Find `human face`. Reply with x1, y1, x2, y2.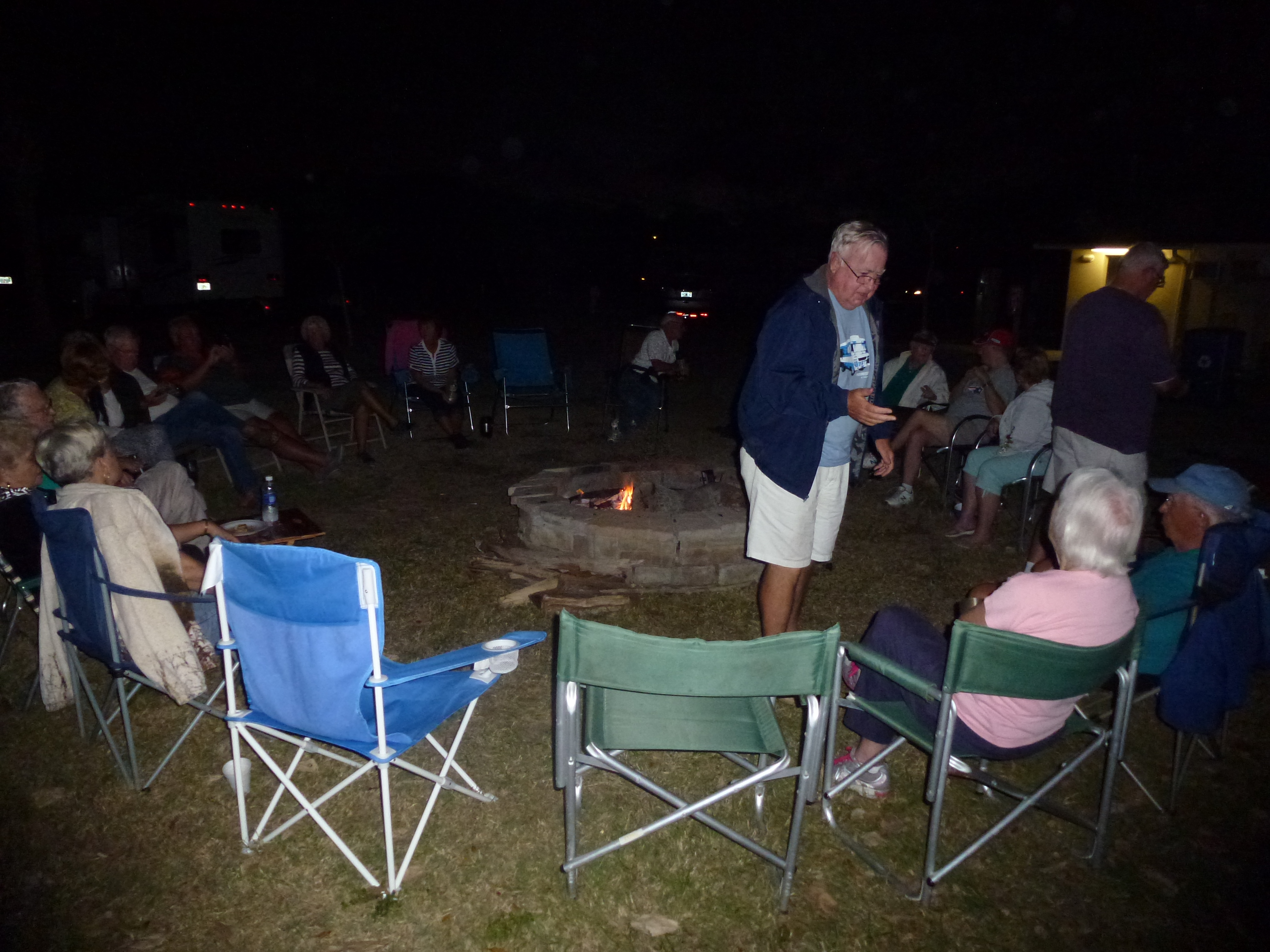
288, 100, 293, 108.
